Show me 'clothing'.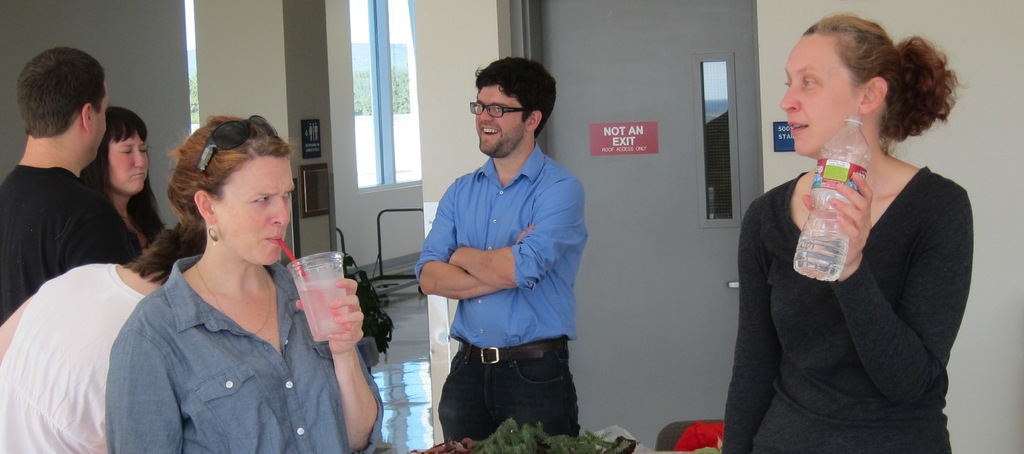
'clothing' is here: left=104, top=254, right=383, bottom=453.
